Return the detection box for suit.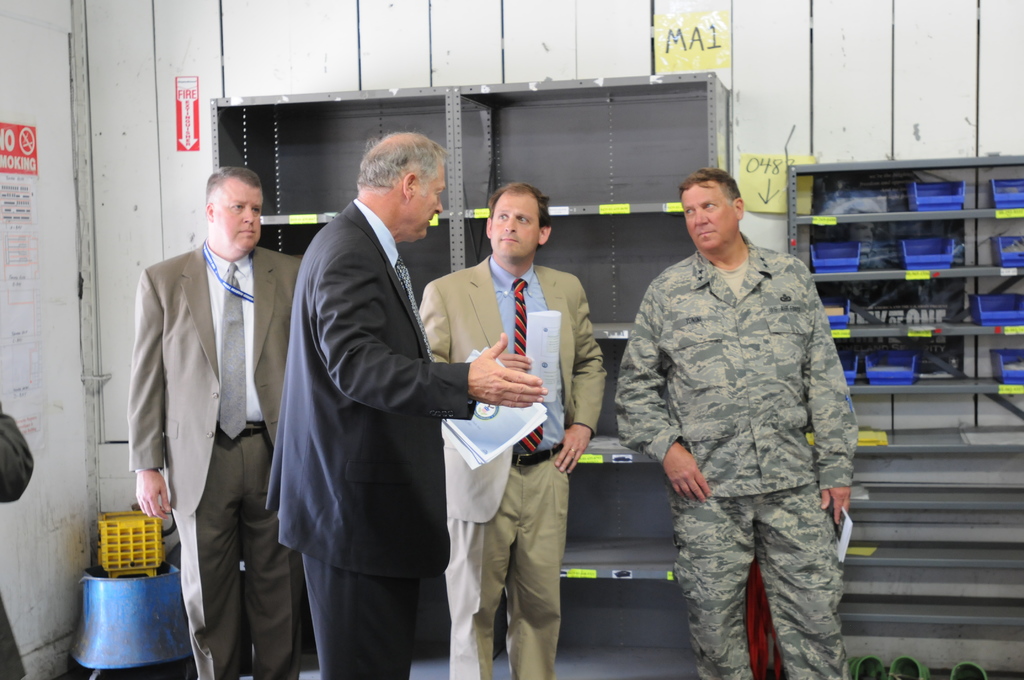
(left=266, top=195, right=479, bottom=679).
